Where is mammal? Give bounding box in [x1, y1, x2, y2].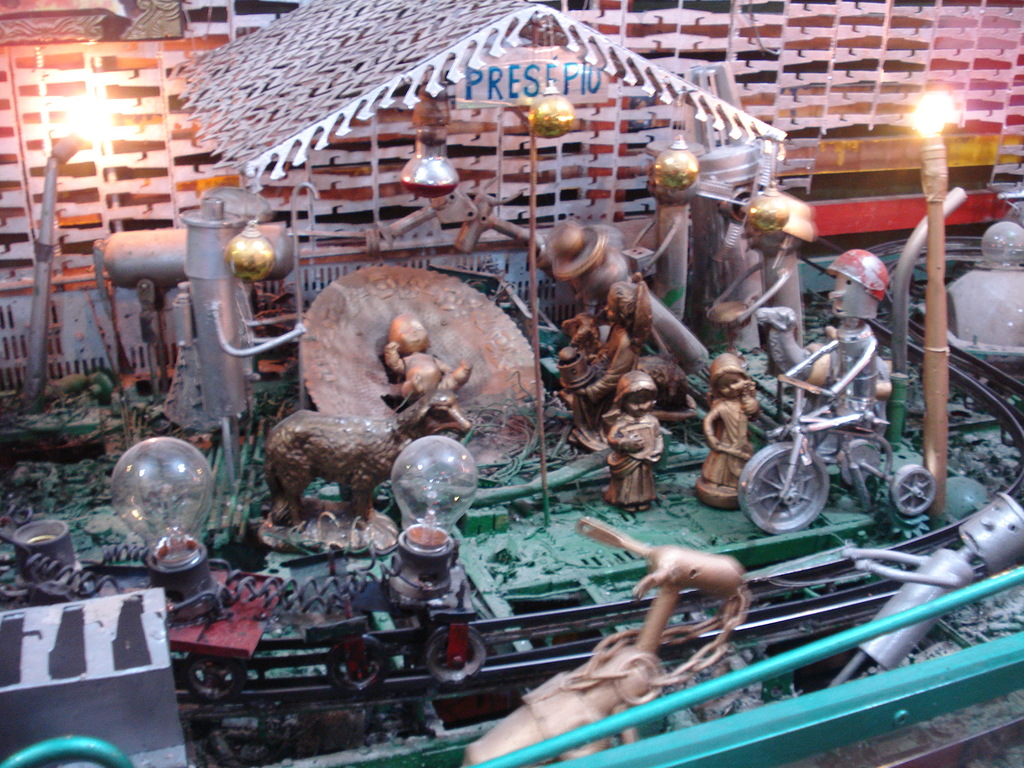
[825, 485, 1023, 692].
